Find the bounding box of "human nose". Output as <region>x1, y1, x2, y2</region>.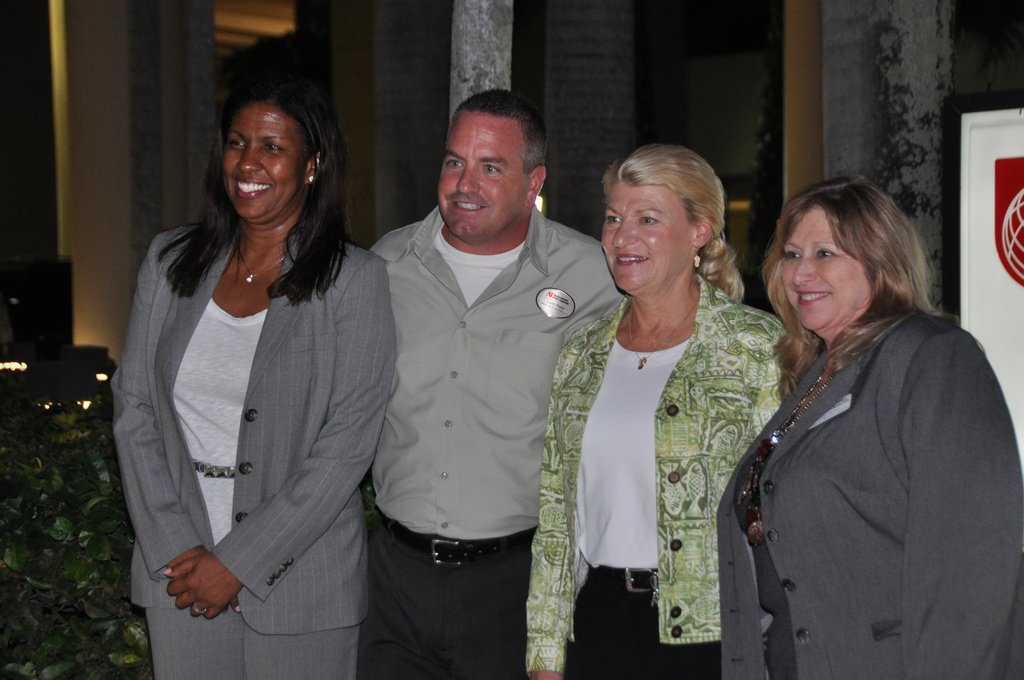
<region>794, 249, 817, 284</region>.
